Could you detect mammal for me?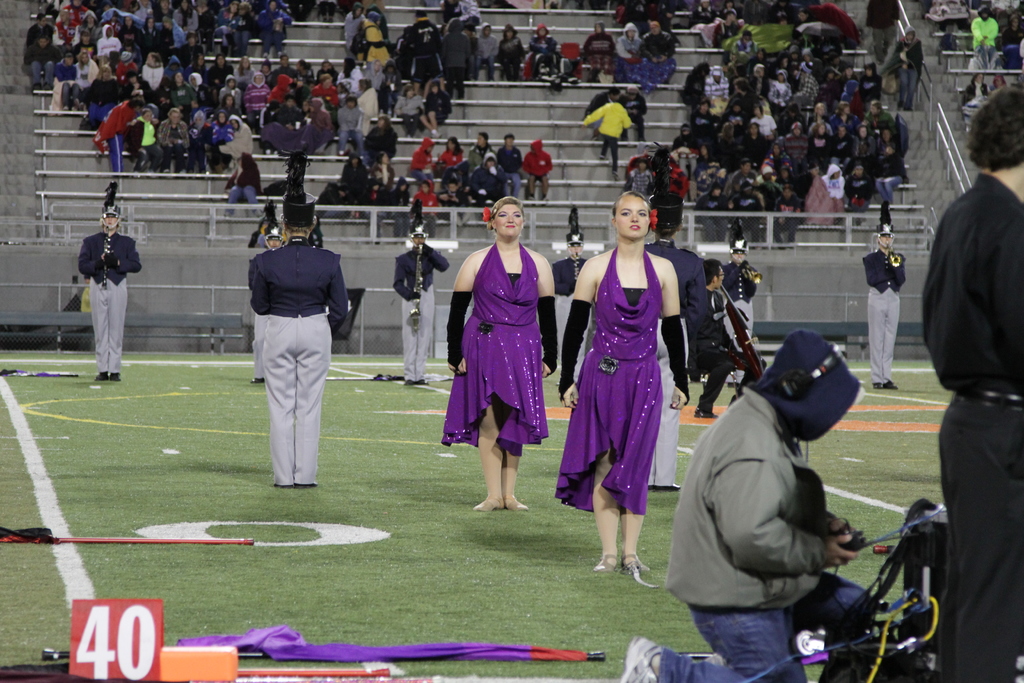
Detection result: 68 48 96 106.
